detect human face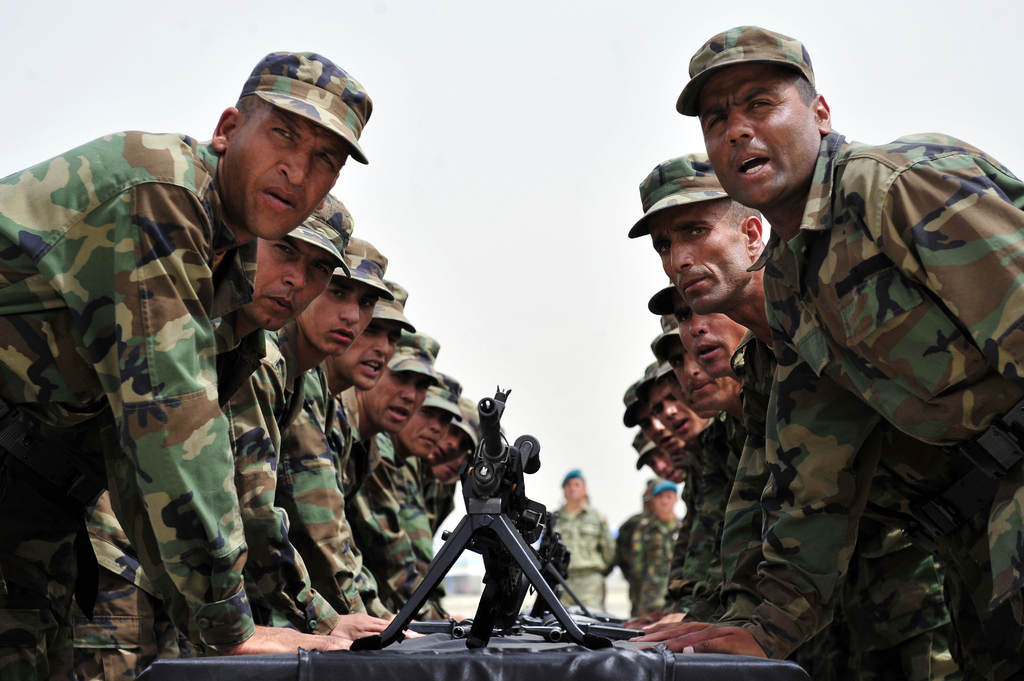
[x1=340, y1=319, x2=397, y2=390]
